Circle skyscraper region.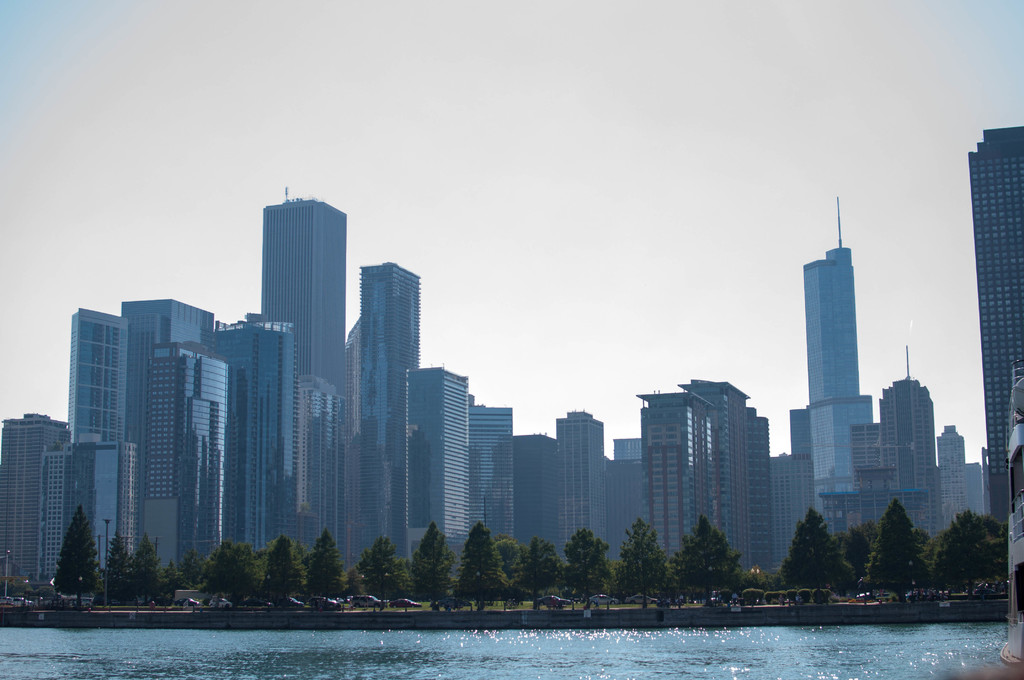
Region: 112/299/216/503.
